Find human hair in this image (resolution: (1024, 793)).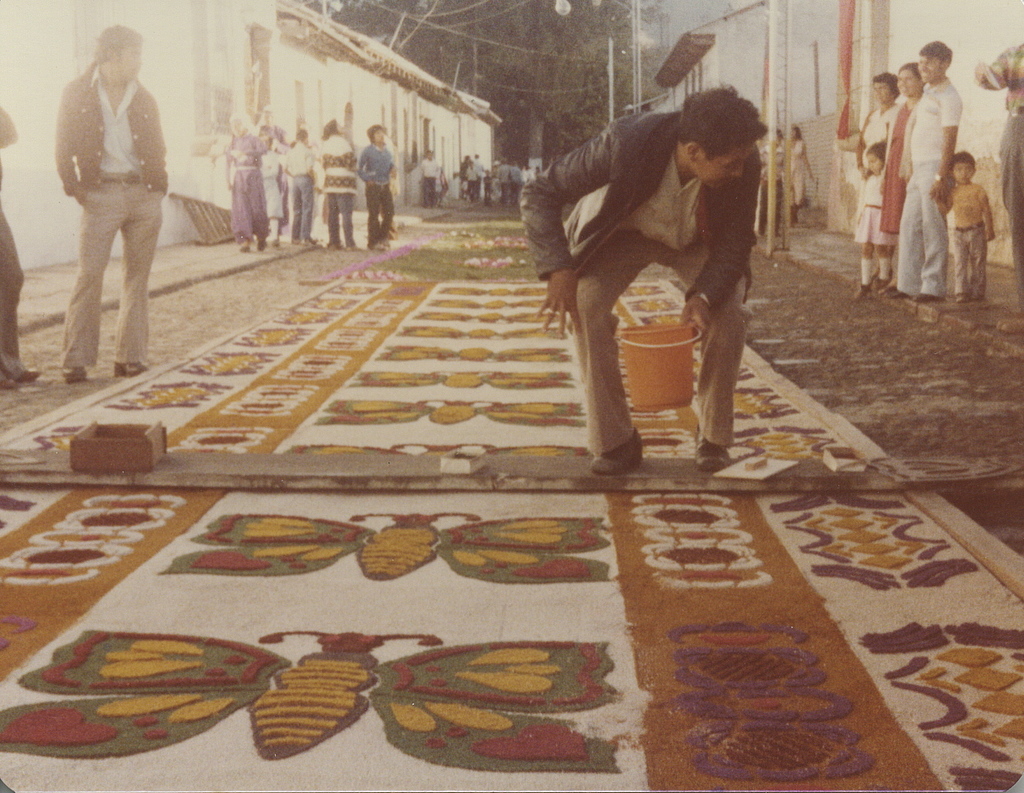
[667, 81, 772, 167].
